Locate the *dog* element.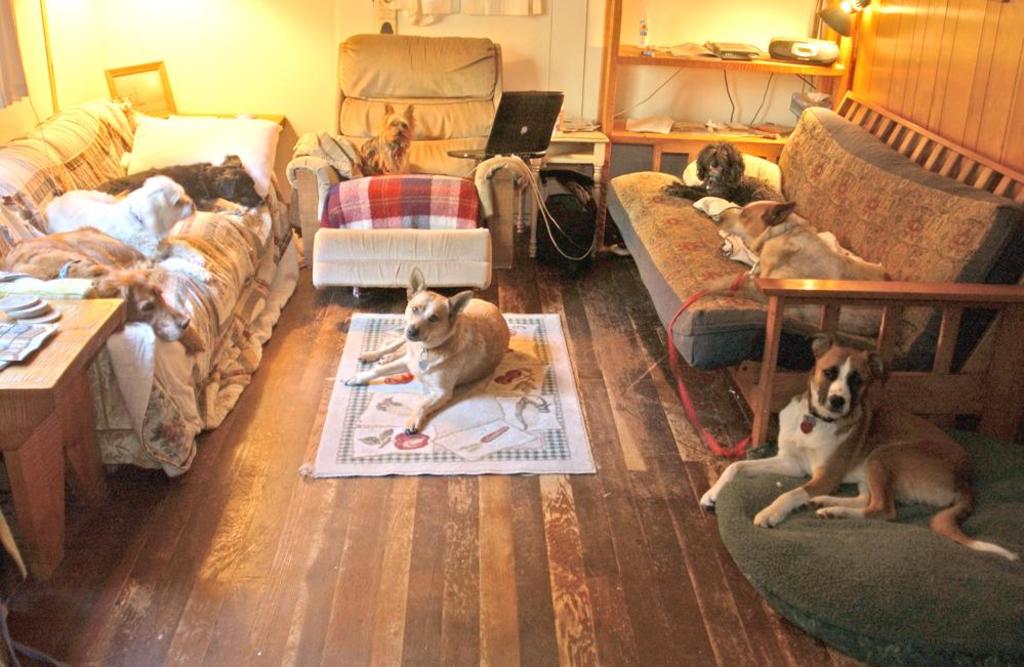
Element bbox: 718, 203, 893, 278.
